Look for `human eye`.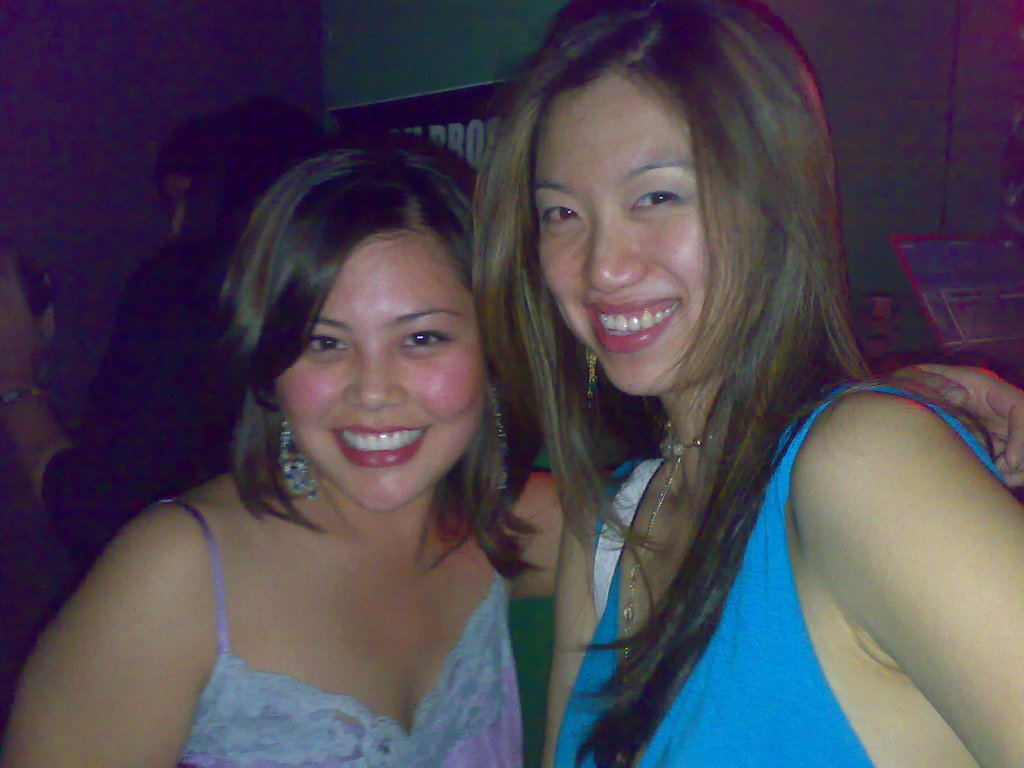
Found: <bbox>632, 188, 685, 213</bbox>.
